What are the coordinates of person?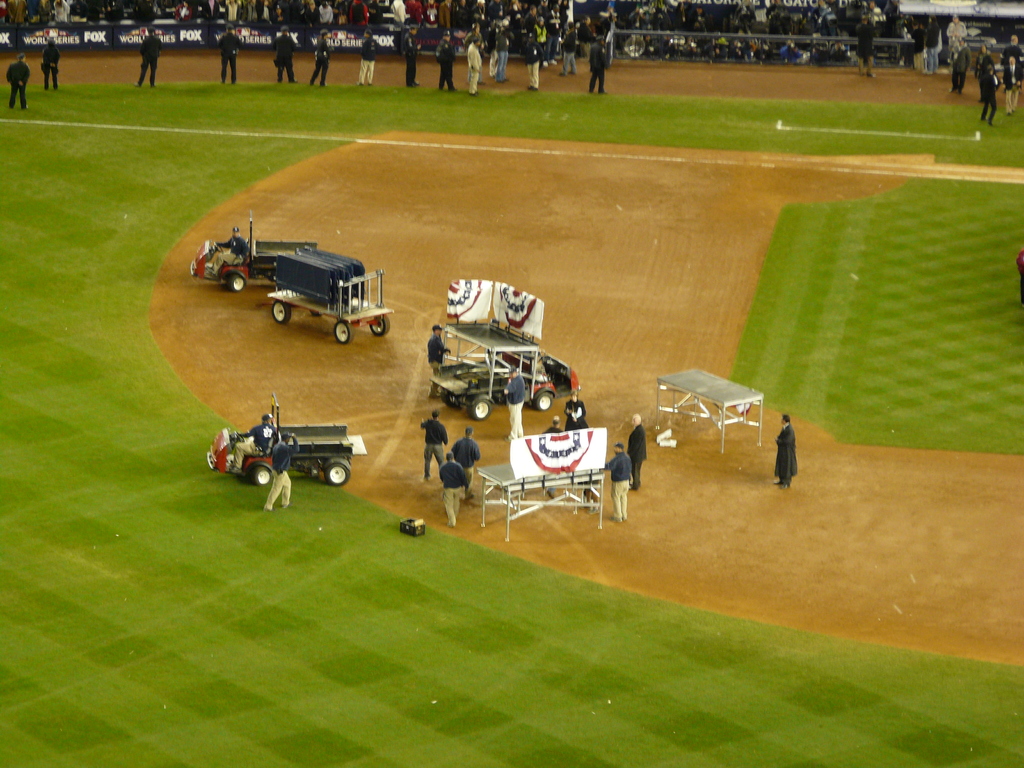
266:430:303:512.
